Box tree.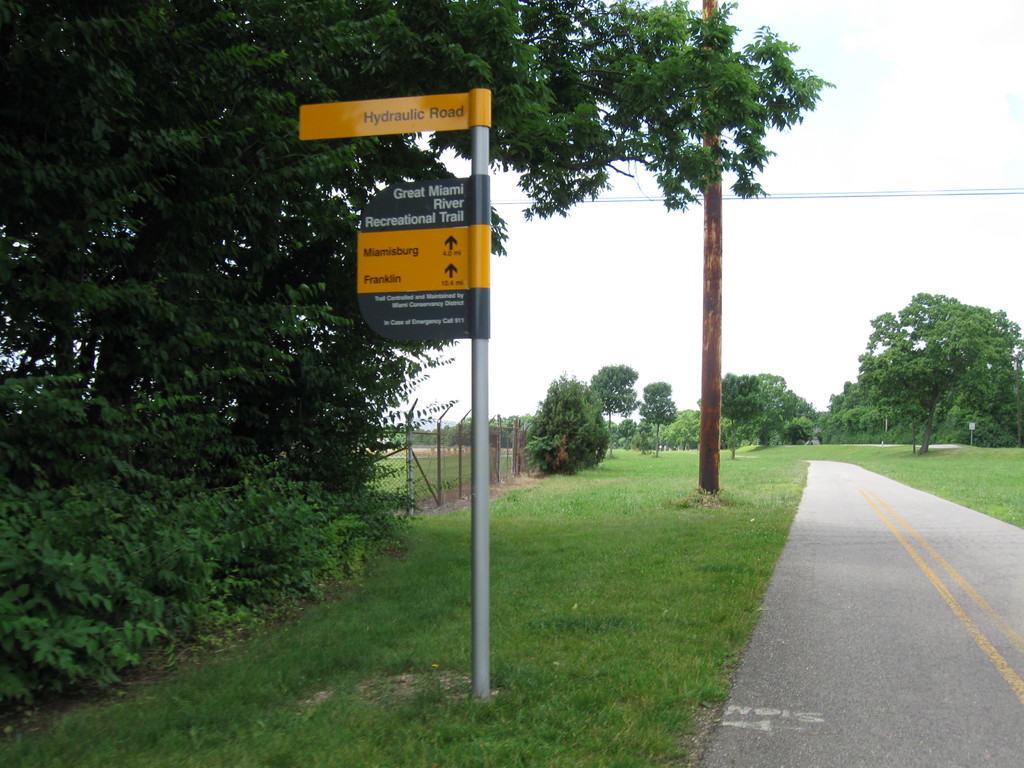
747:369:788:442.
